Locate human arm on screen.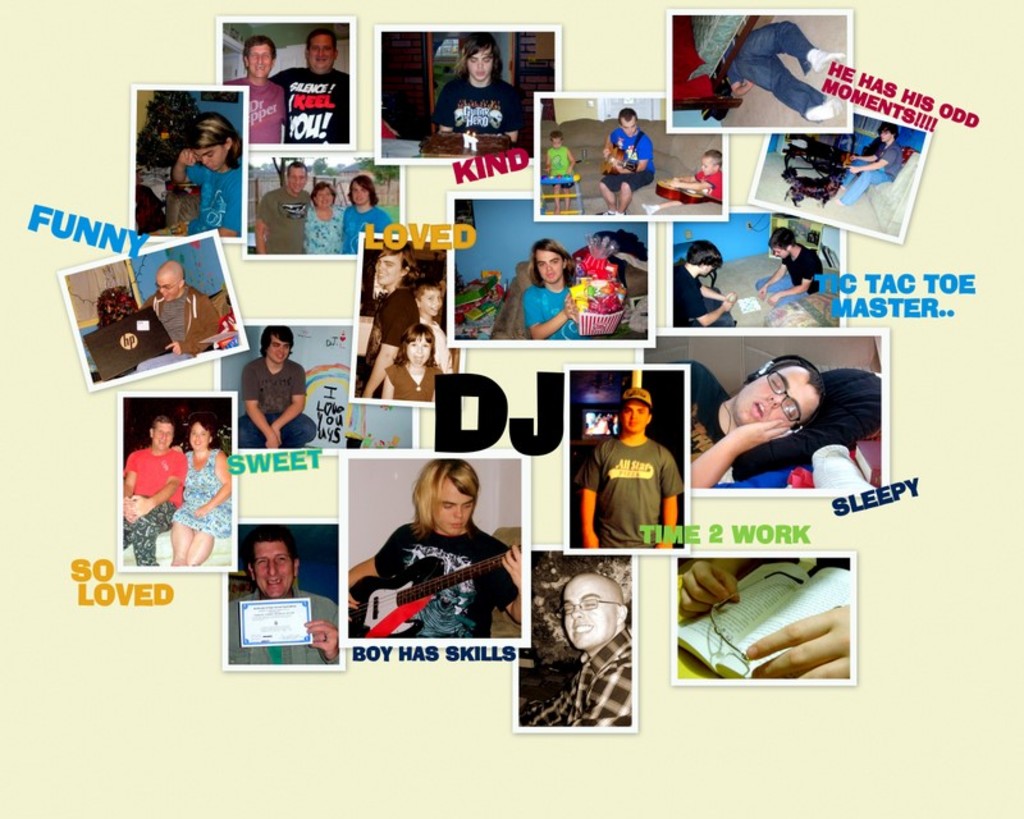
On screen at x1=120, y1=457, x2=138, y2=513.
